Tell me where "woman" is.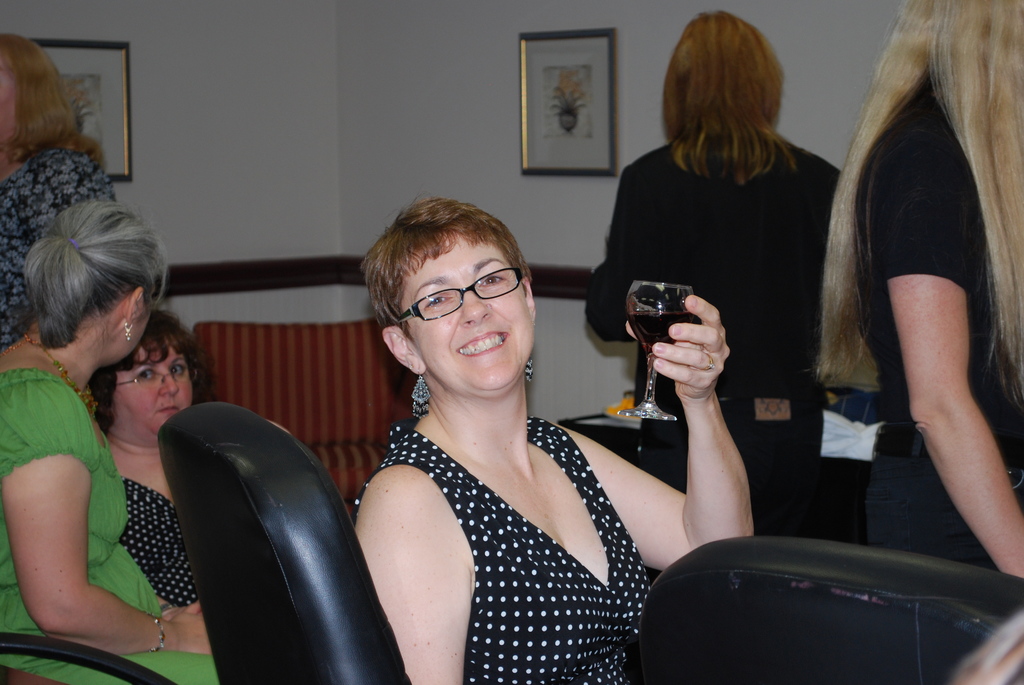
"woman" is at rect(300, 176, 711, 676).
